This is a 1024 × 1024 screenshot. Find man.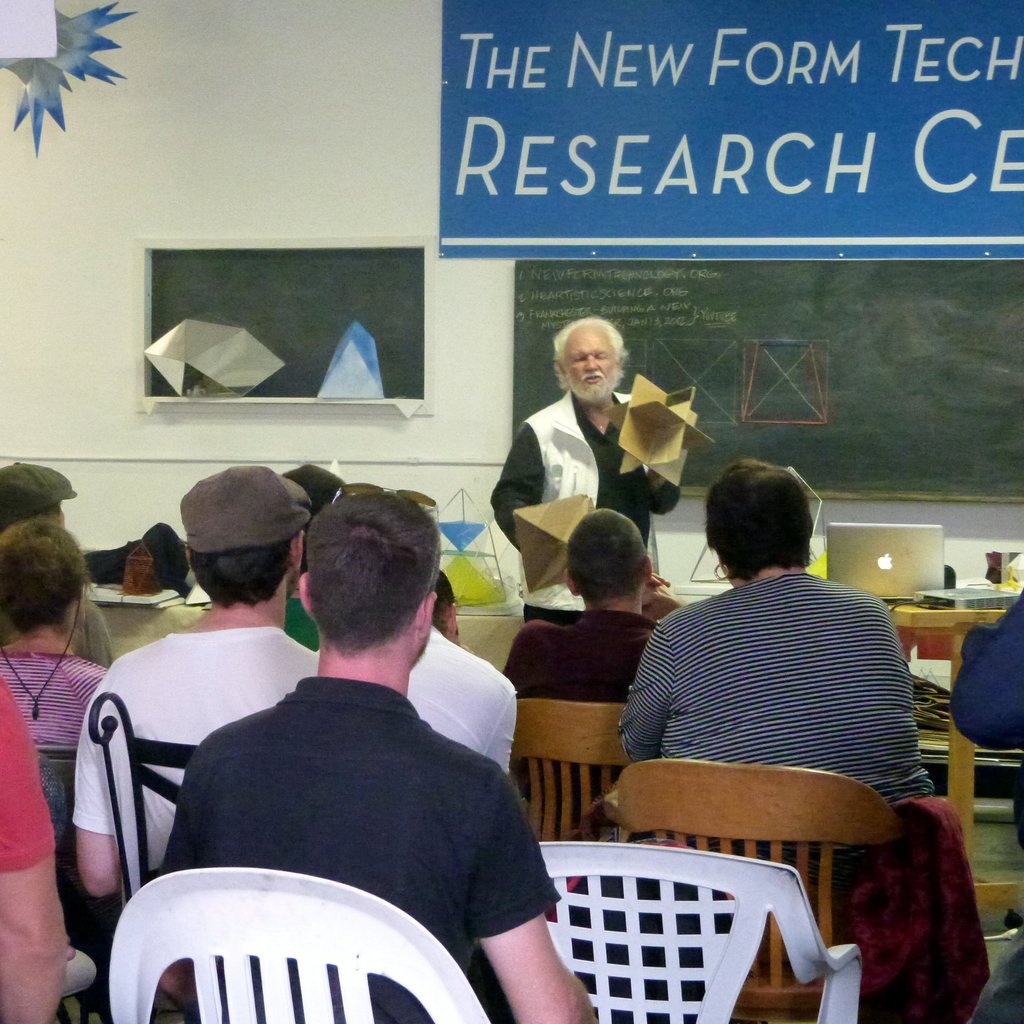
Bounding box: (x1=150, y1=490, x2=599, y2=1023).
